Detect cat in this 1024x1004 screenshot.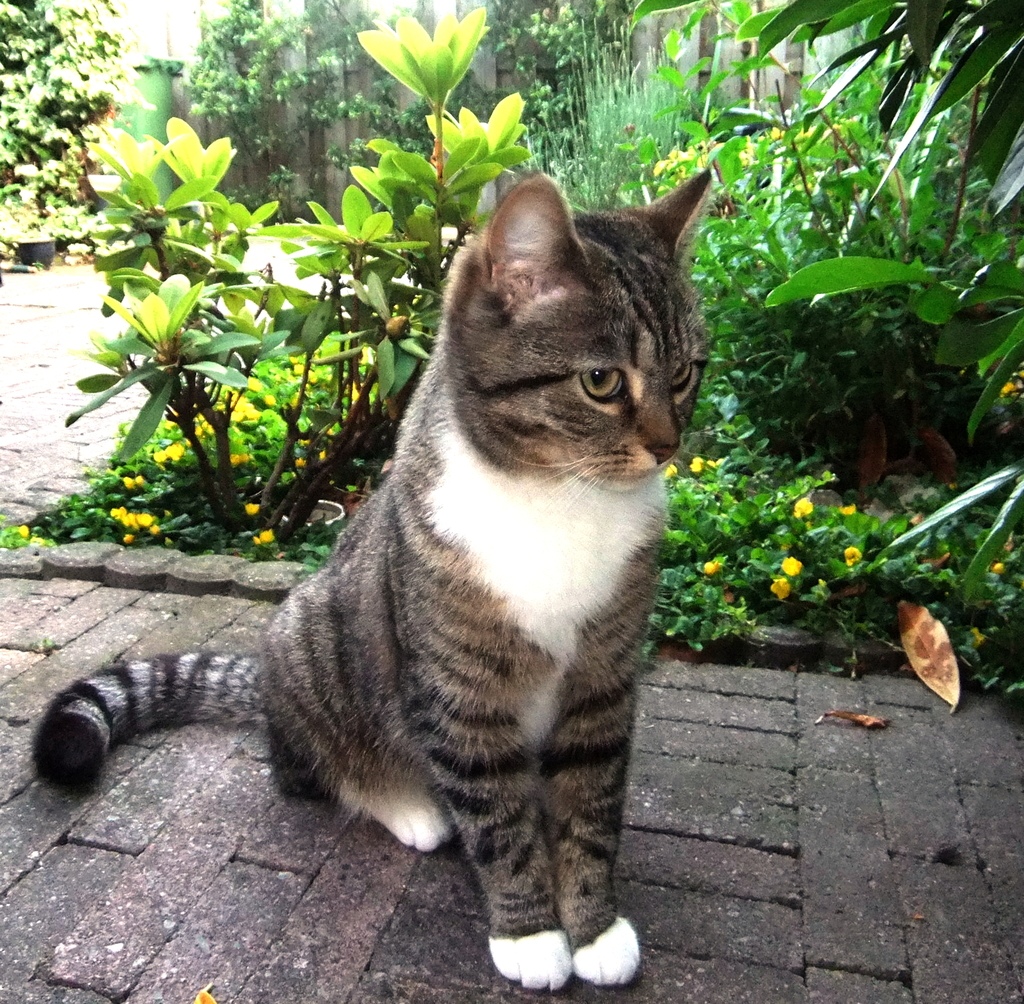
Detection: box(30, 169, 716, 996).
